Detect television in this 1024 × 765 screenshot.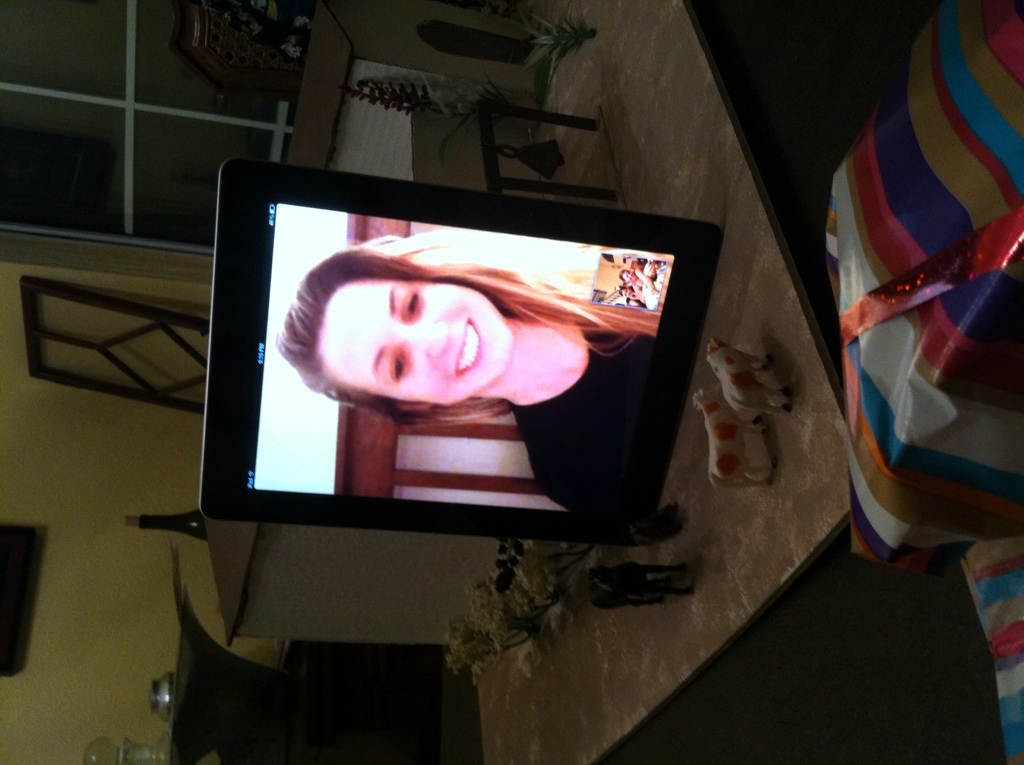
Detection: <bbox>202, 160, 723, 538</bbox>.
